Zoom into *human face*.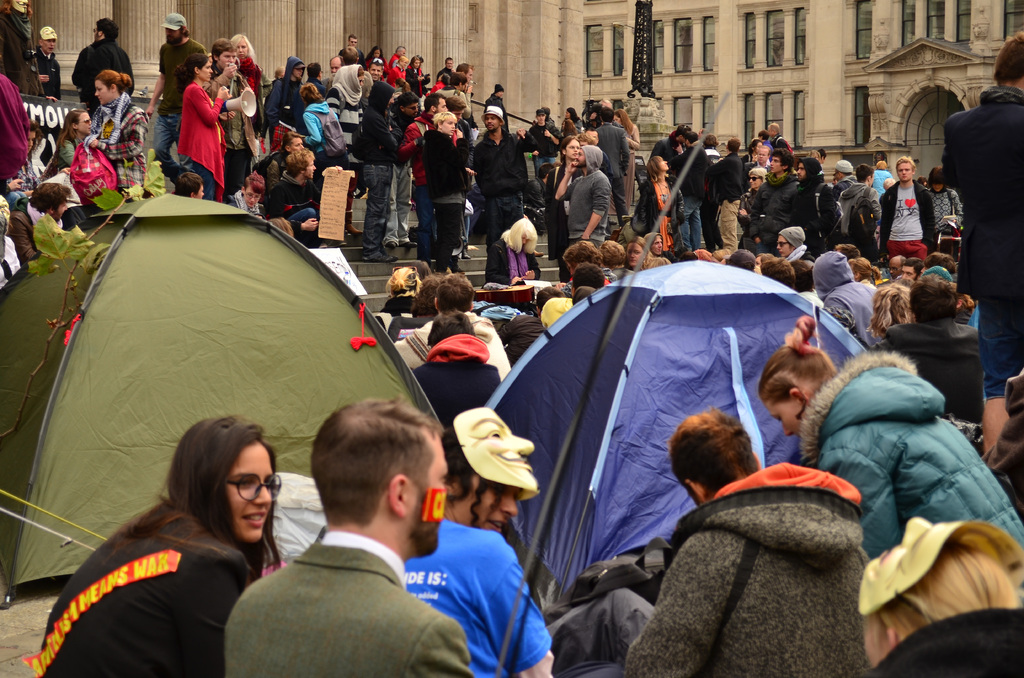
Zoom target: <bbox>768, 157, 784, 174</bbox>.
